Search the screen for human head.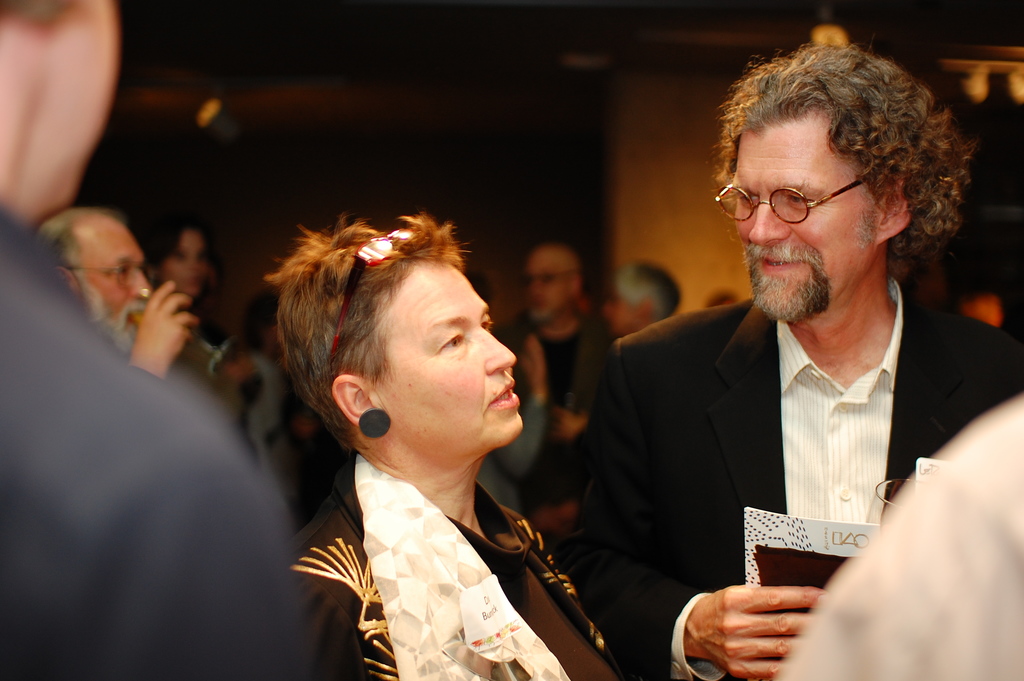
Found at 529:245:582:325.
